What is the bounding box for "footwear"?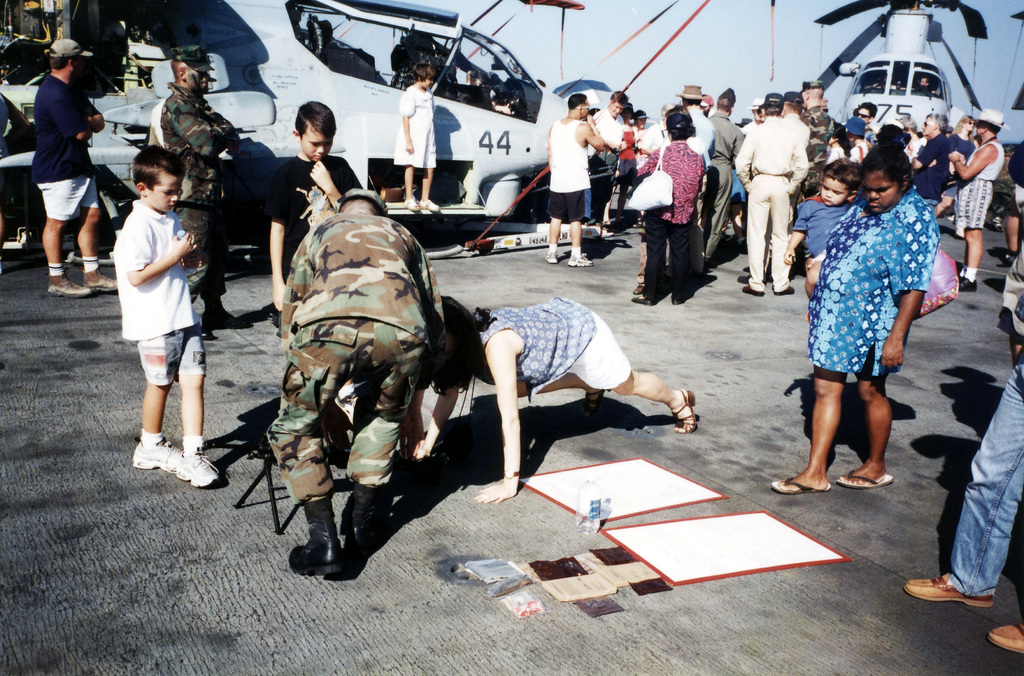
x1=201, y1=306, x2=252, y2=324.
